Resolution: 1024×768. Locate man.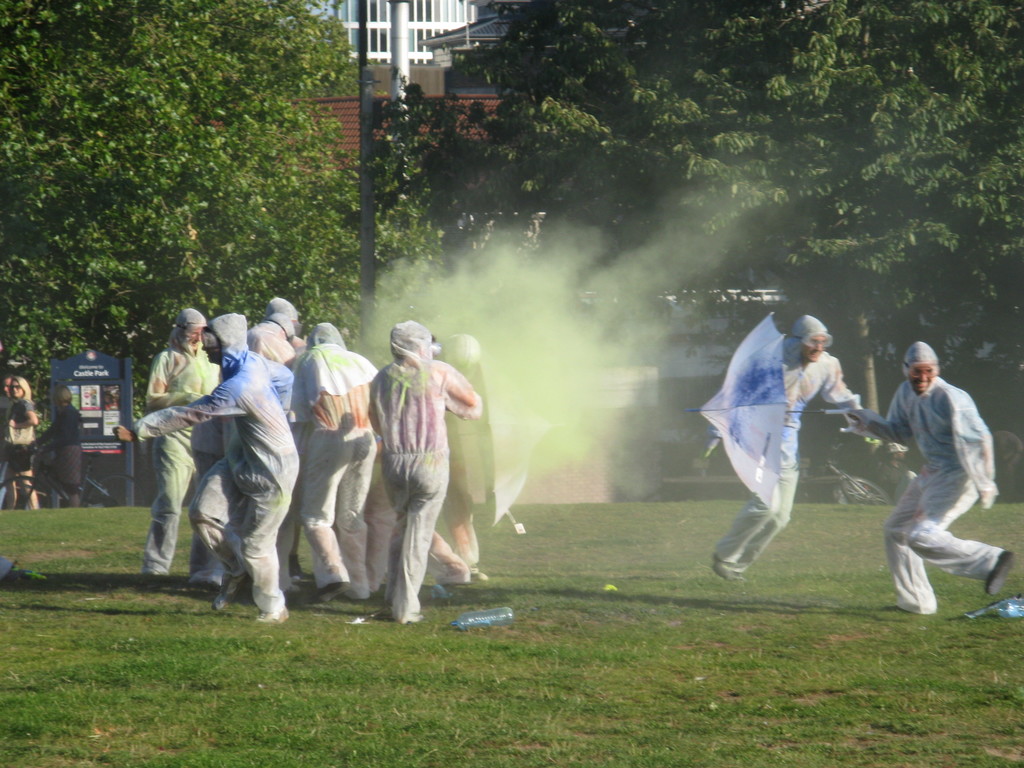
select_region(372, 318, 476, 636).
